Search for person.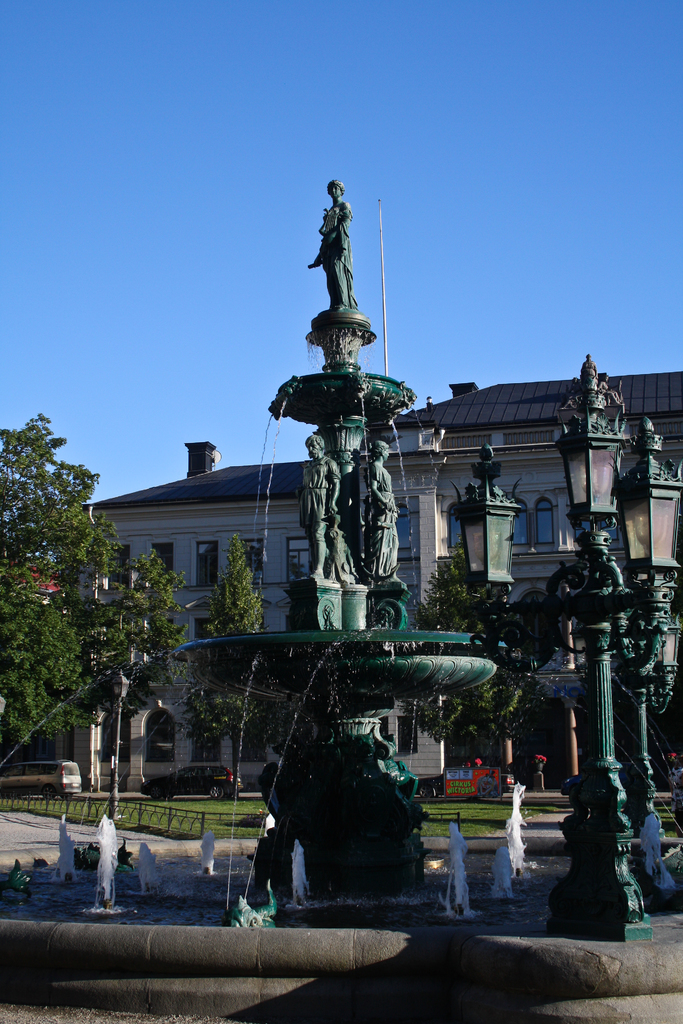
Found at bbox=(366, 435, 401, 580).
